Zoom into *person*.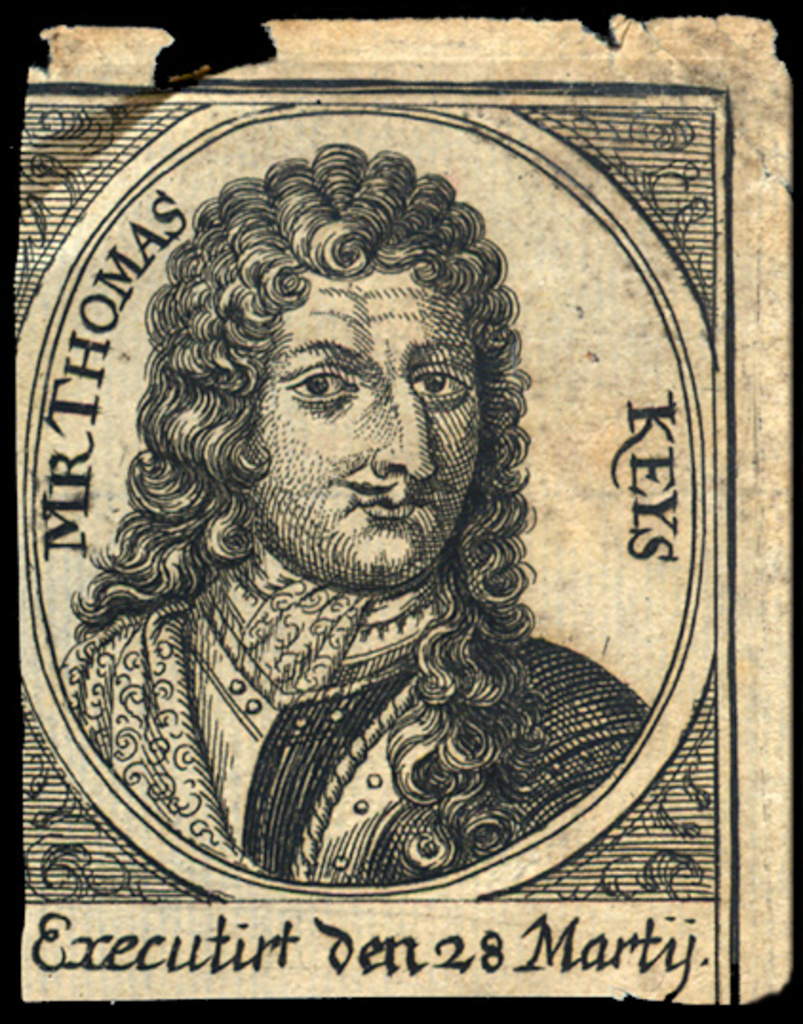
Zoom target: locate(69, 133, 715, 954).
